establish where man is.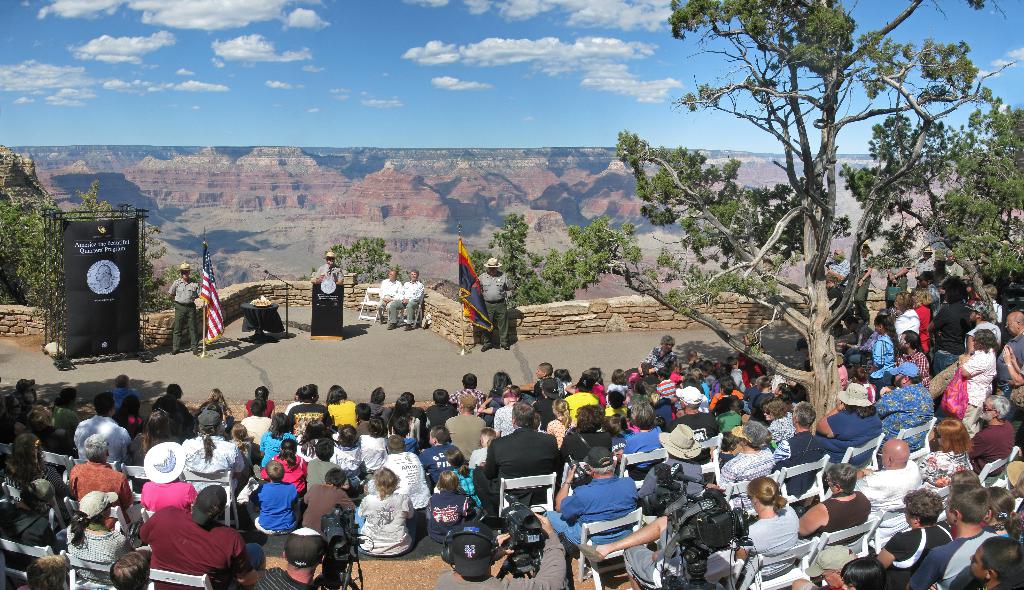
Established at <region>916, 269, 941, 314</region>.
